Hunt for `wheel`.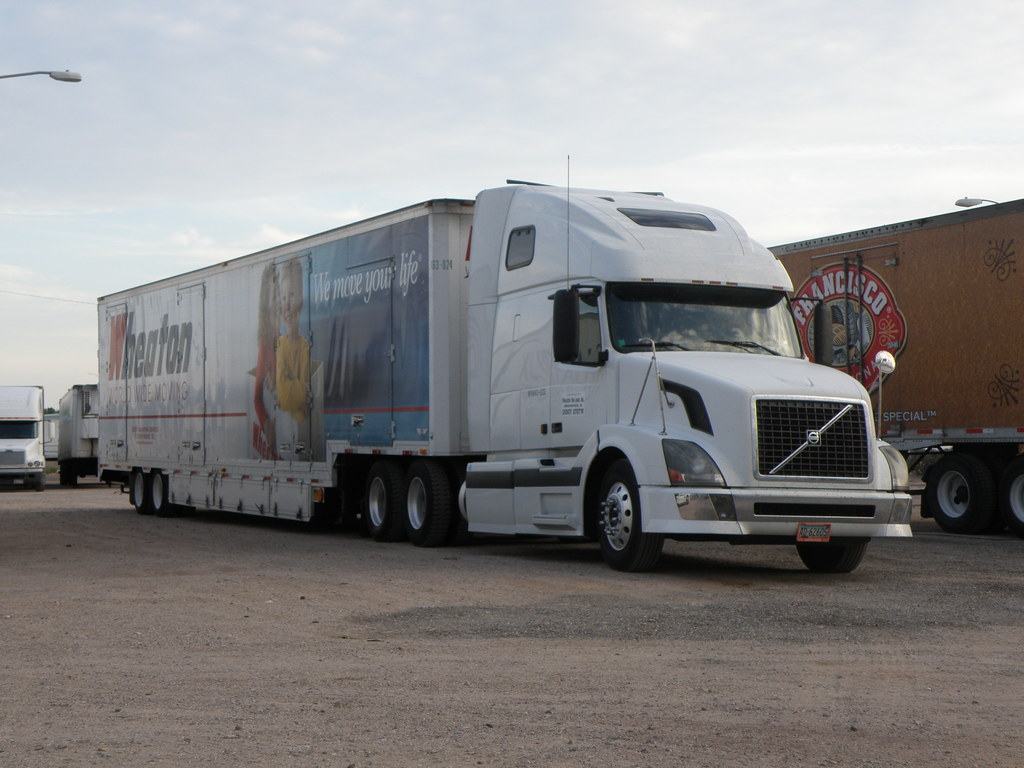
Hunted down at (left=596, top=458, right=663, bottom=574).
